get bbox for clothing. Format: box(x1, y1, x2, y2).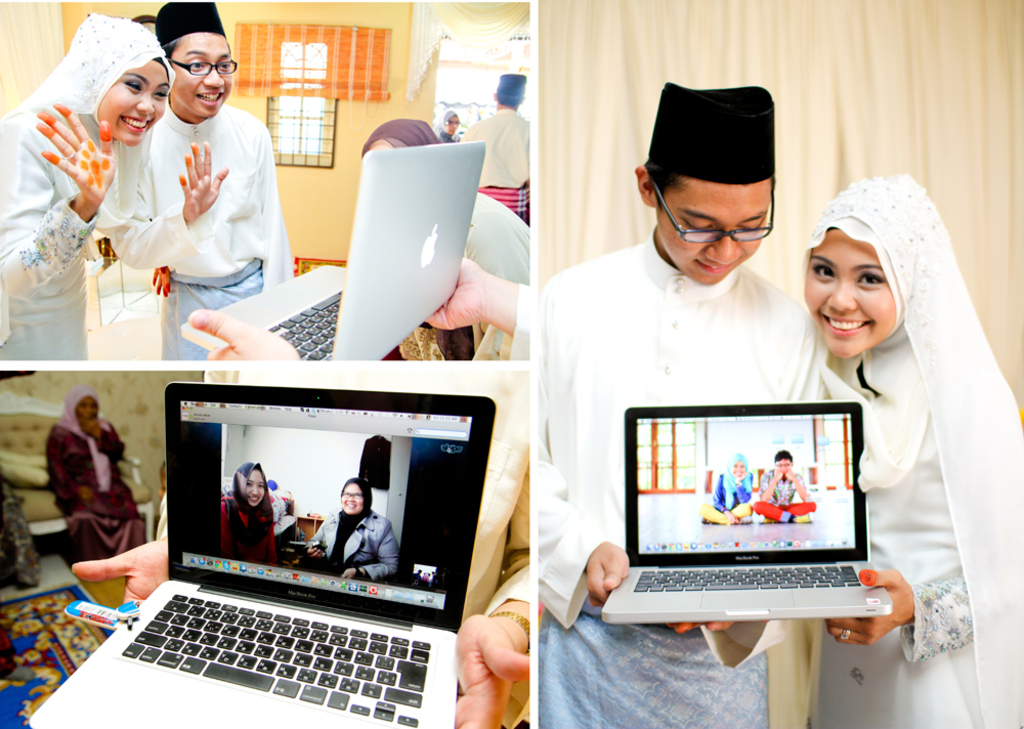
box(311, 508, 397, 583).
